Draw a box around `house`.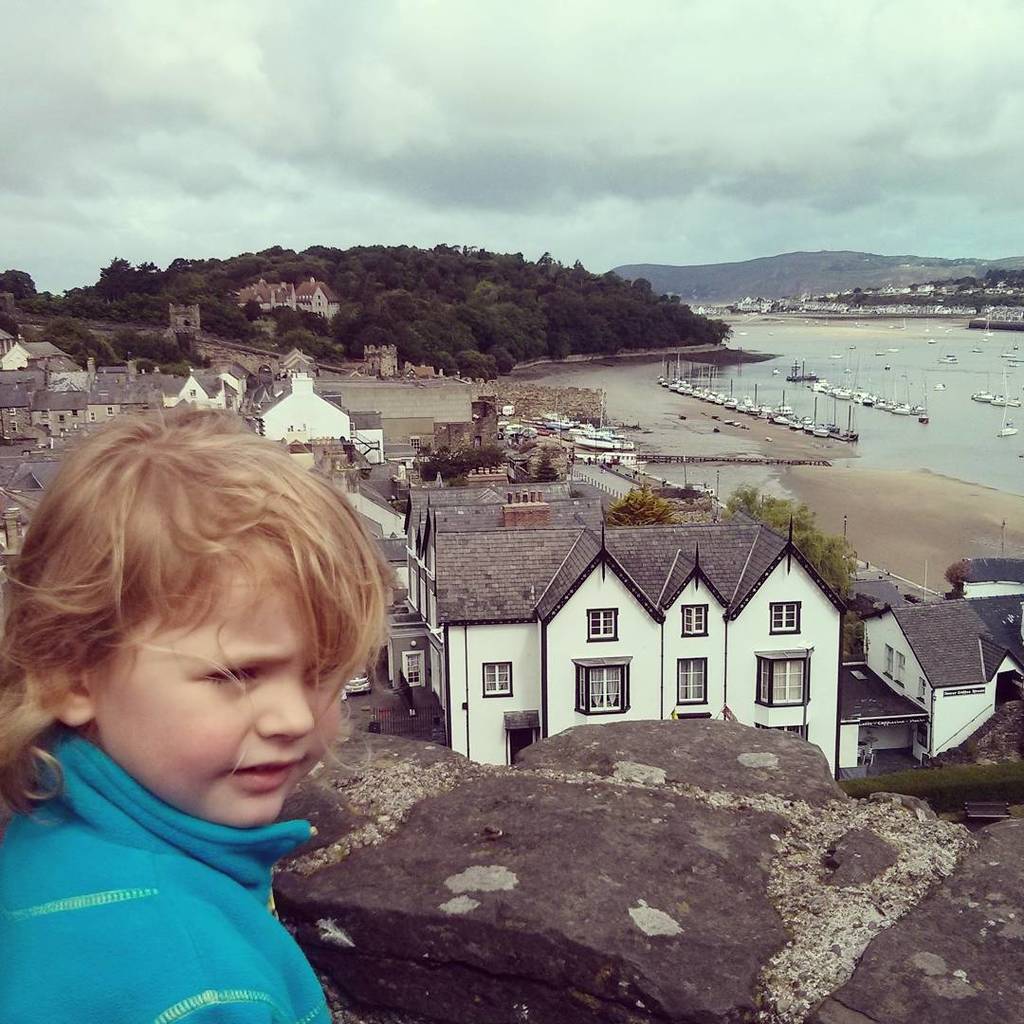
pyautogui.locateOnScreen(252, 353, 342, 453).
